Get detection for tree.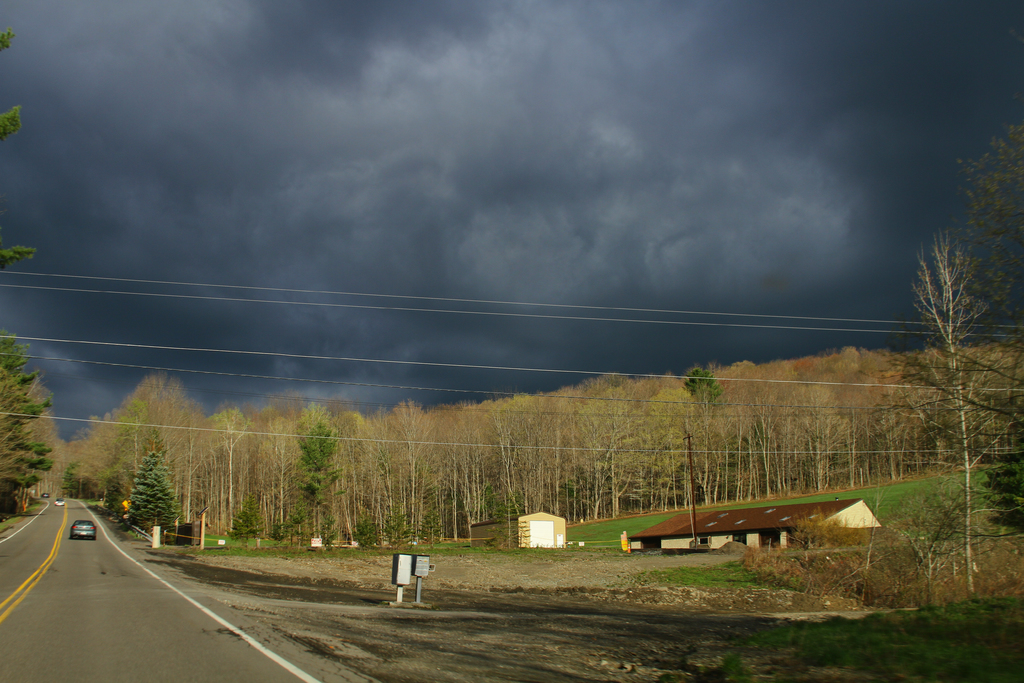
Detection: select_region(493, 490, 525, 548).
